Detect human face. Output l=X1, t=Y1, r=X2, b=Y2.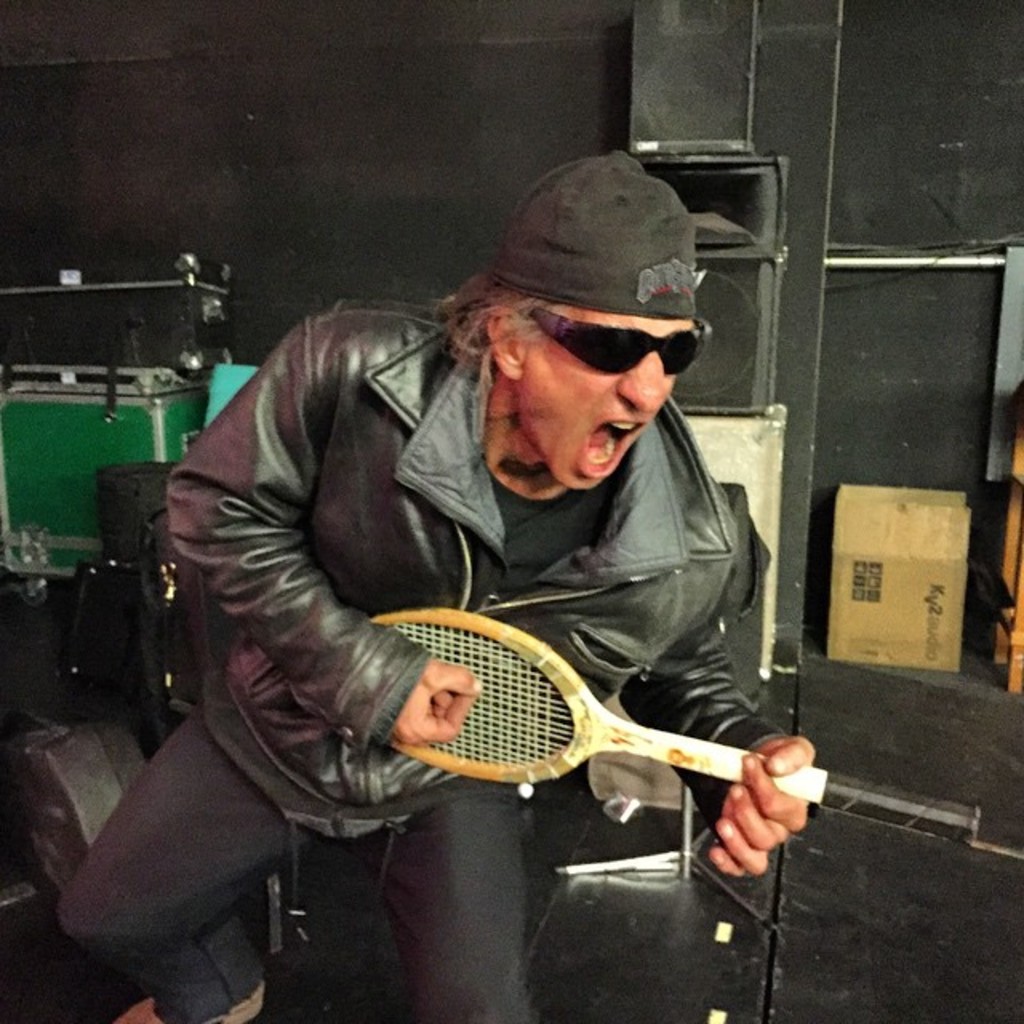
l=515, t=309, r=699, b=485.
